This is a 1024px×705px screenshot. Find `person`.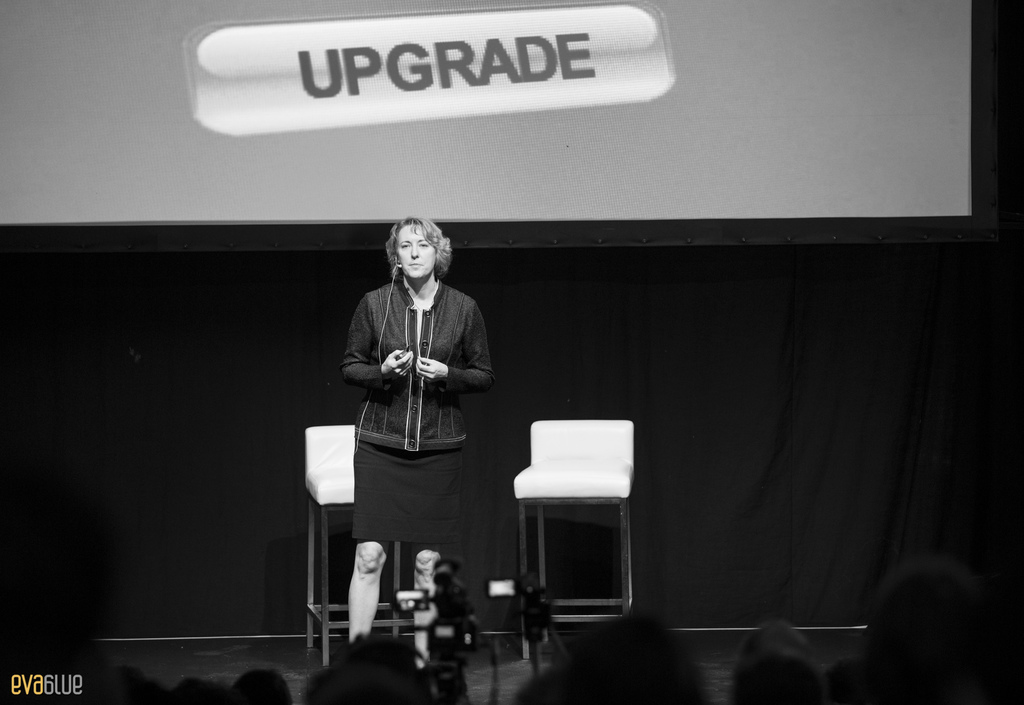
Bounding box: 340,209,507,661.
